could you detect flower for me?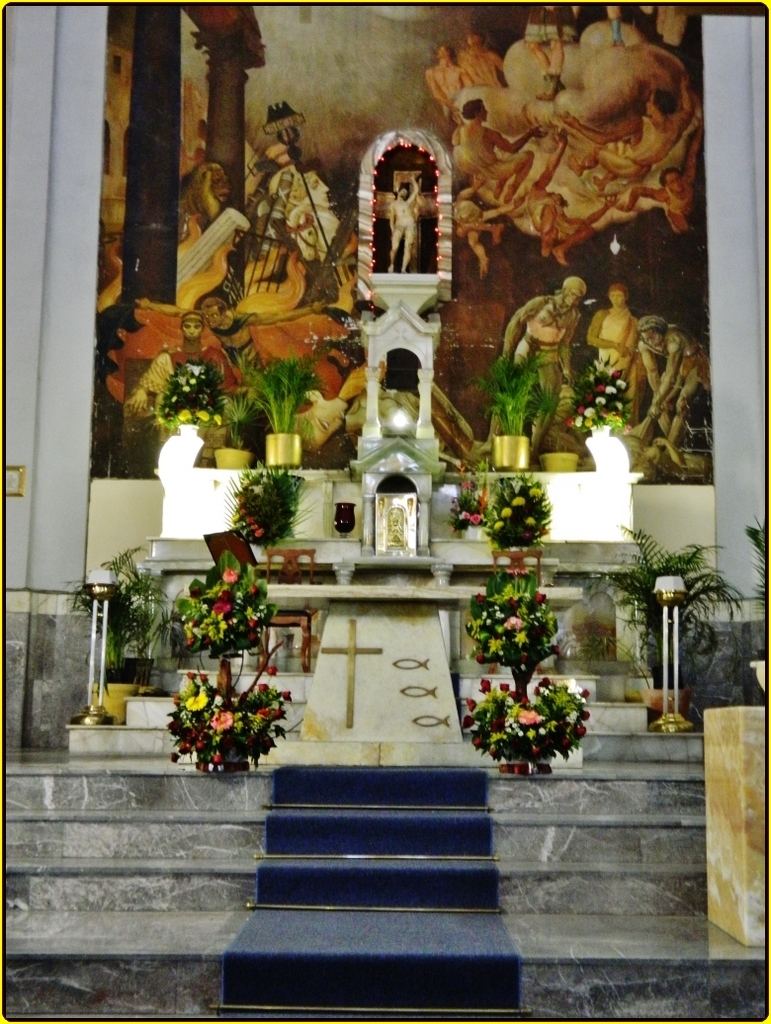
Detection result: x1=497 y1=609 x2=504 y2=614.
